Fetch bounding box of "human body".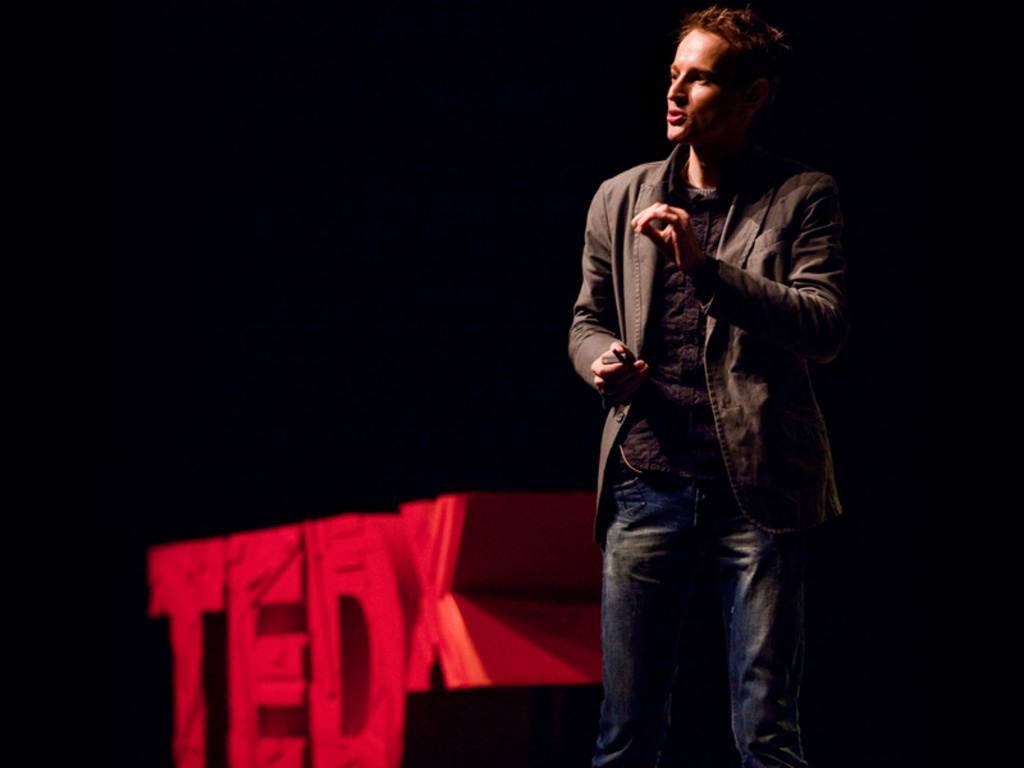
Bbox: (x1=579, y1=37, x2=851, y2=767).
